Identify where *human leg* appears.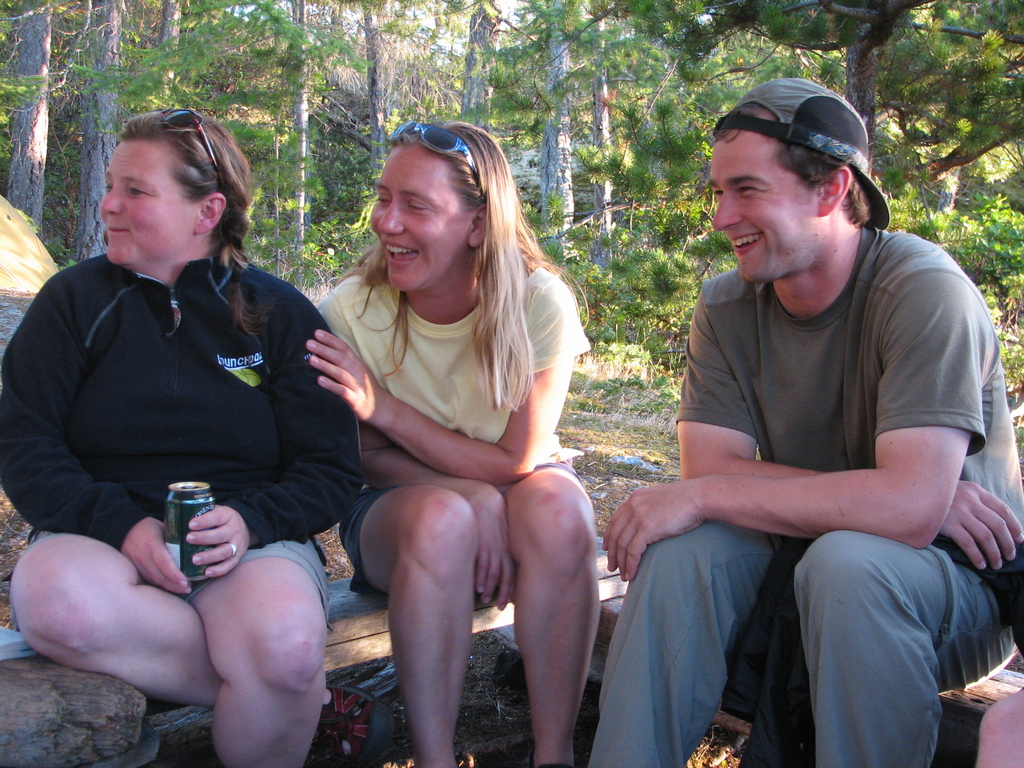
Appears at {"x1": 337, "y1": 486, "x2": 478, "y2": 767}.
